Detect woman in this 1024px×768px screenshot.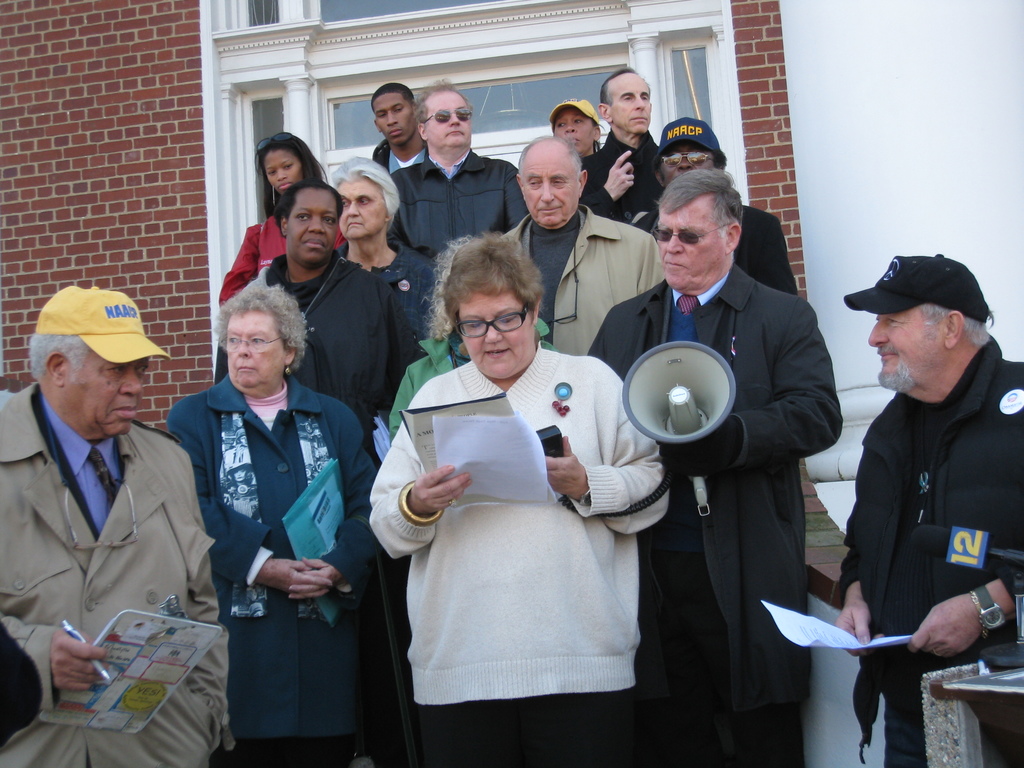
Detection: locate(376, 239, 659, 737).
